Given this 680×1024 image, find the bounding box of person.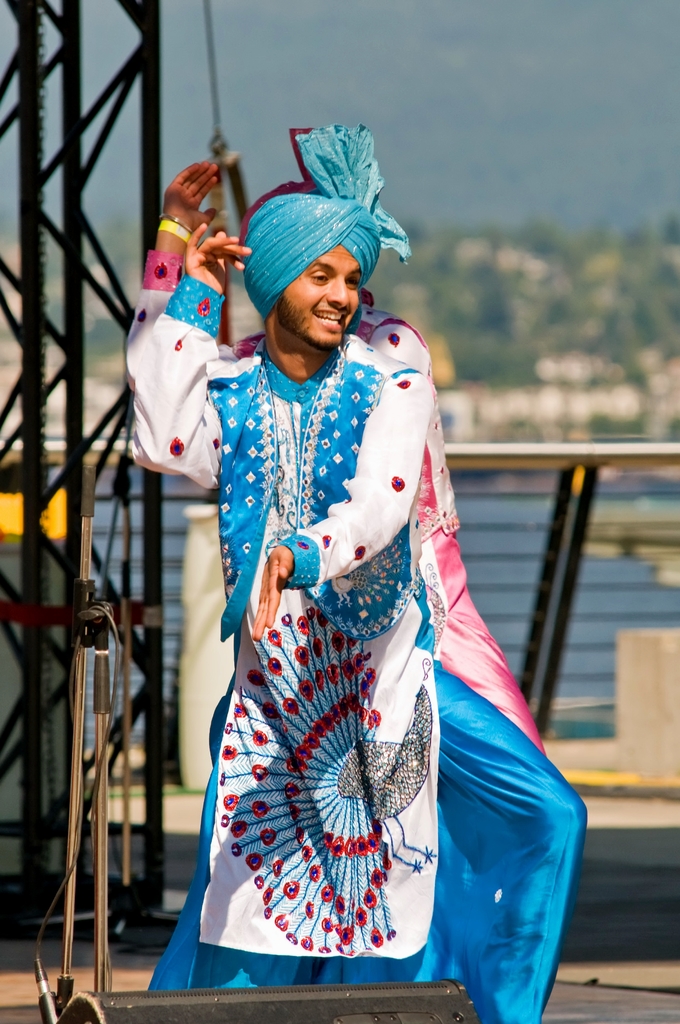
(left=115, top=111, right=556, bottom=772).
